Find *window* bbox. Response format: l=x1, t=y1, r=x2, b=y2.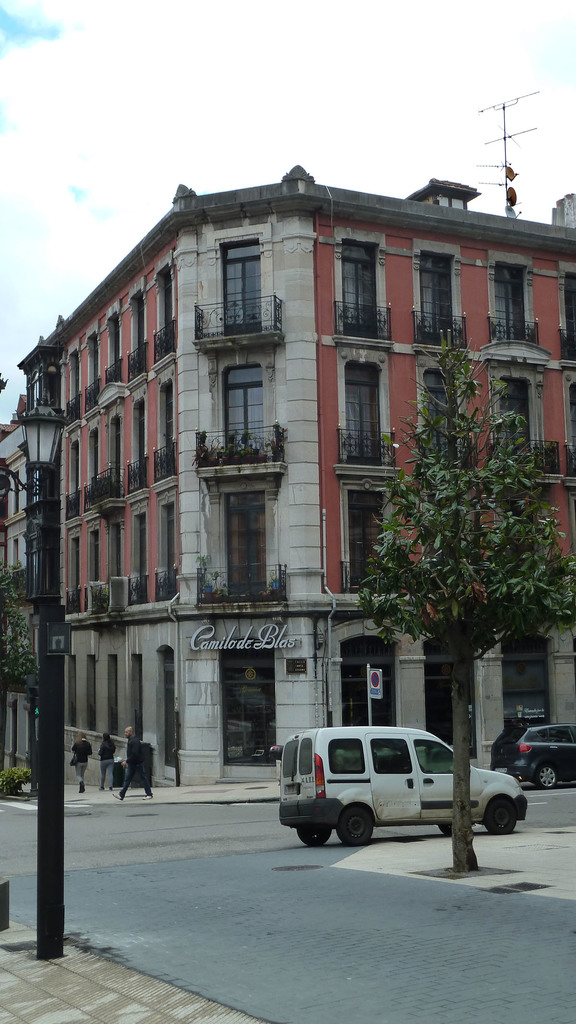
l=495, t=371, r=552, b=476.
